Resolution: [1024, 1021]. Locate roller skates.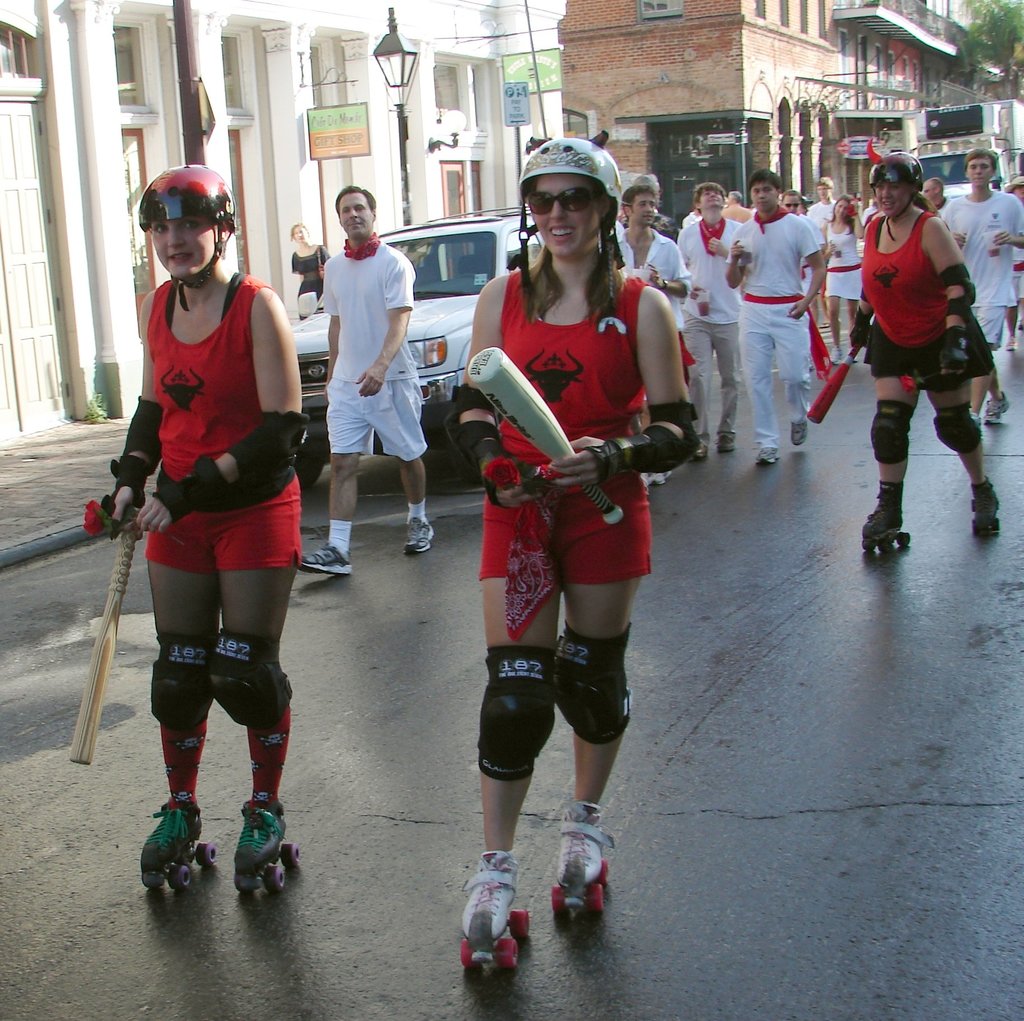
550, 798, 617, 915.
